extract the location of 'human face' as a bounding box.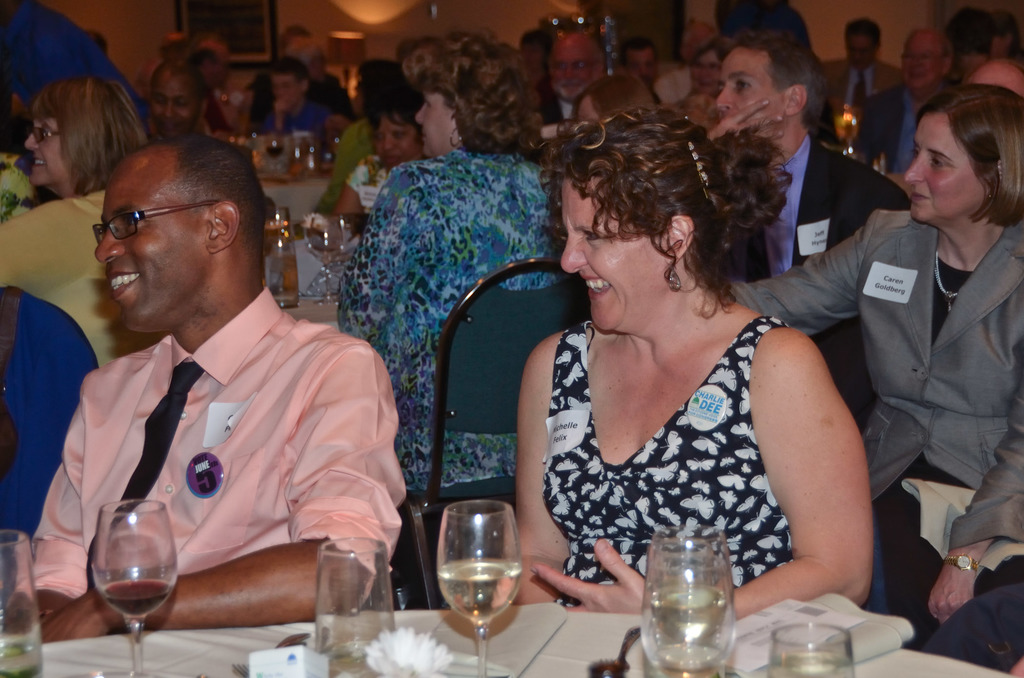
x1=849, y1=26, x2=876, y2=70.
